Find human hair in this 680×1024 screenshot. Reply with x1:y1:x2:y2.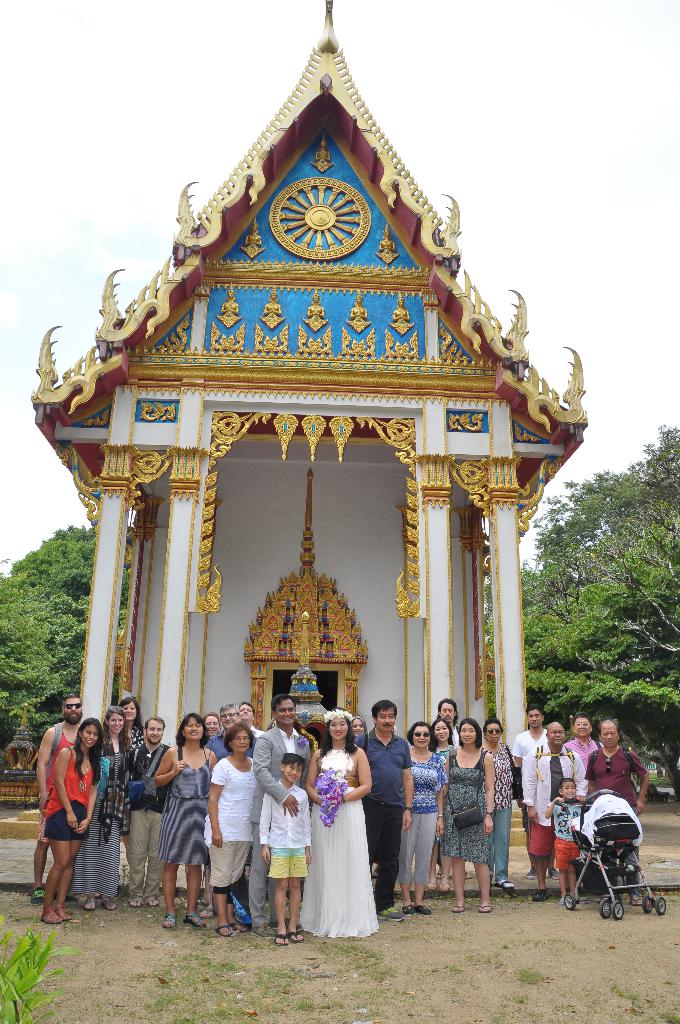
61:694:81:705.
